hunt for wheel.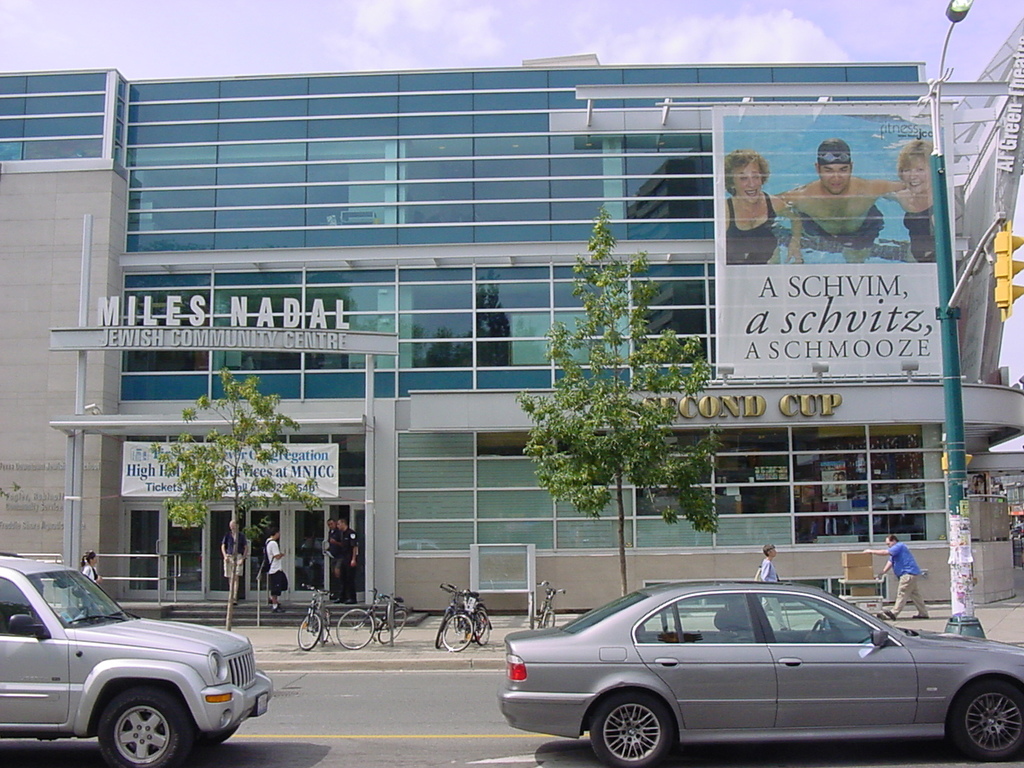
Hunted down at 430, 607, 451, 647.
